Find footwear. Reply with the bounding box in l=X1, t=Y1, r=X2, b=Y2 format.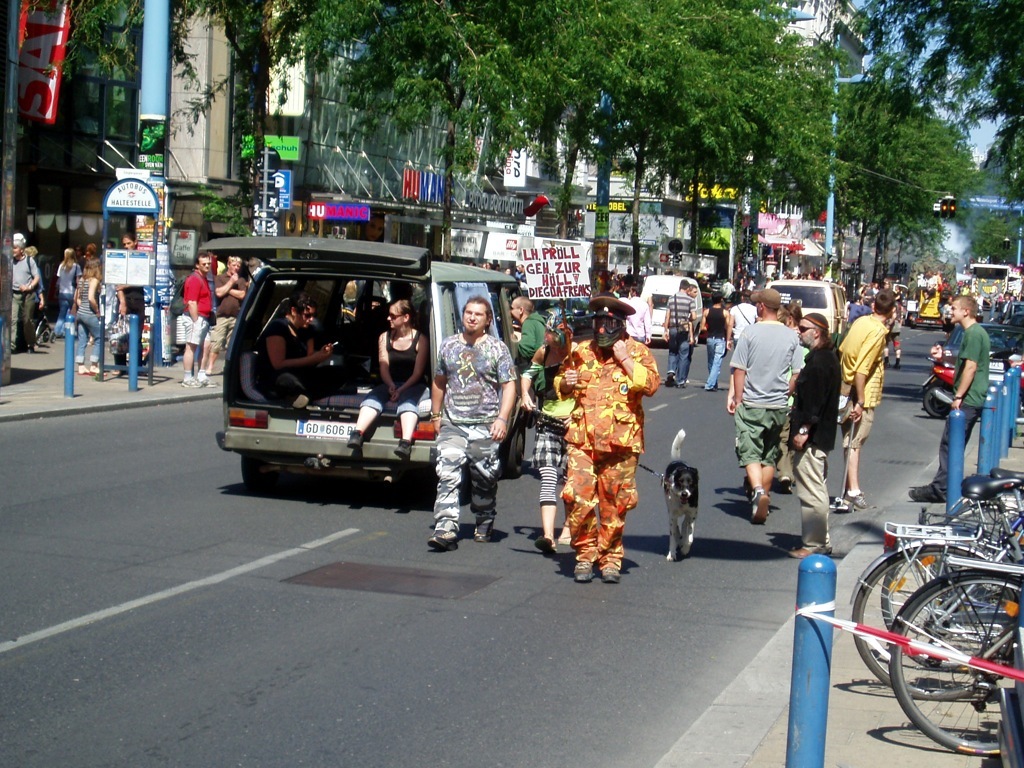
l=818, t=491, r=853, b=515.
